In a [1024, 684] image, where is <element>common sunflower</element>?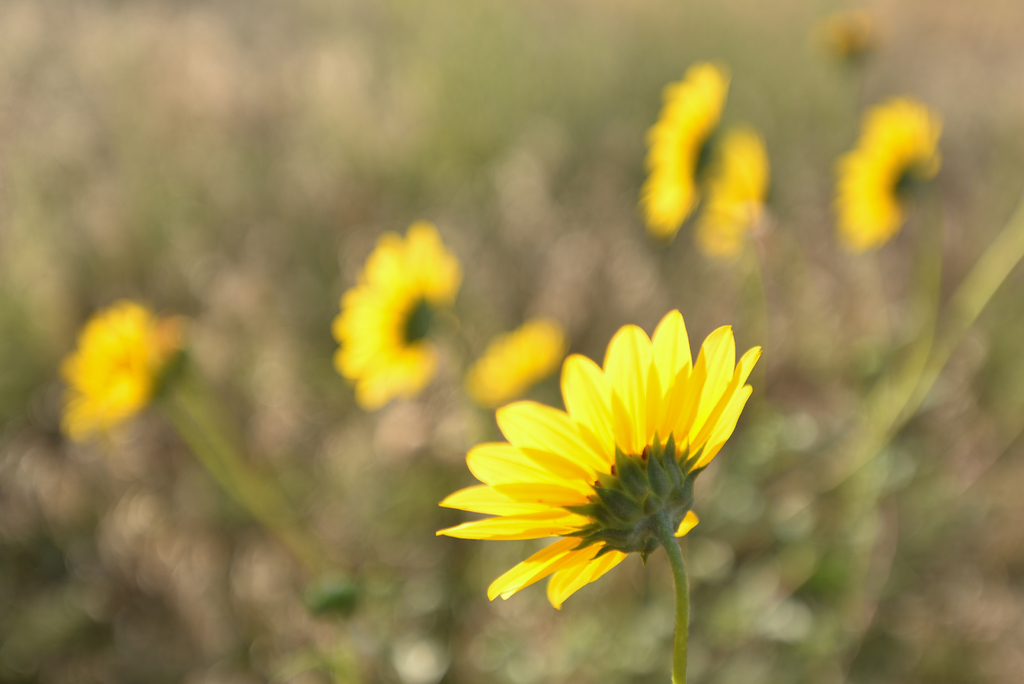
BBox(340, 216, 465, 413).
